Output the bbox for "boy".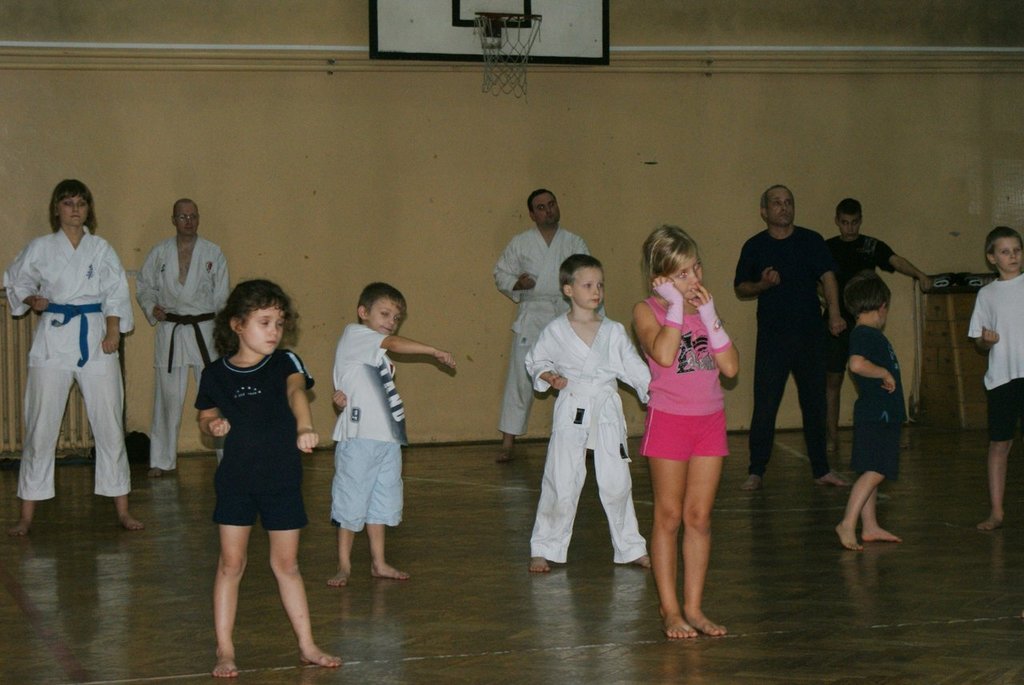
138, 198, 230, 476.
